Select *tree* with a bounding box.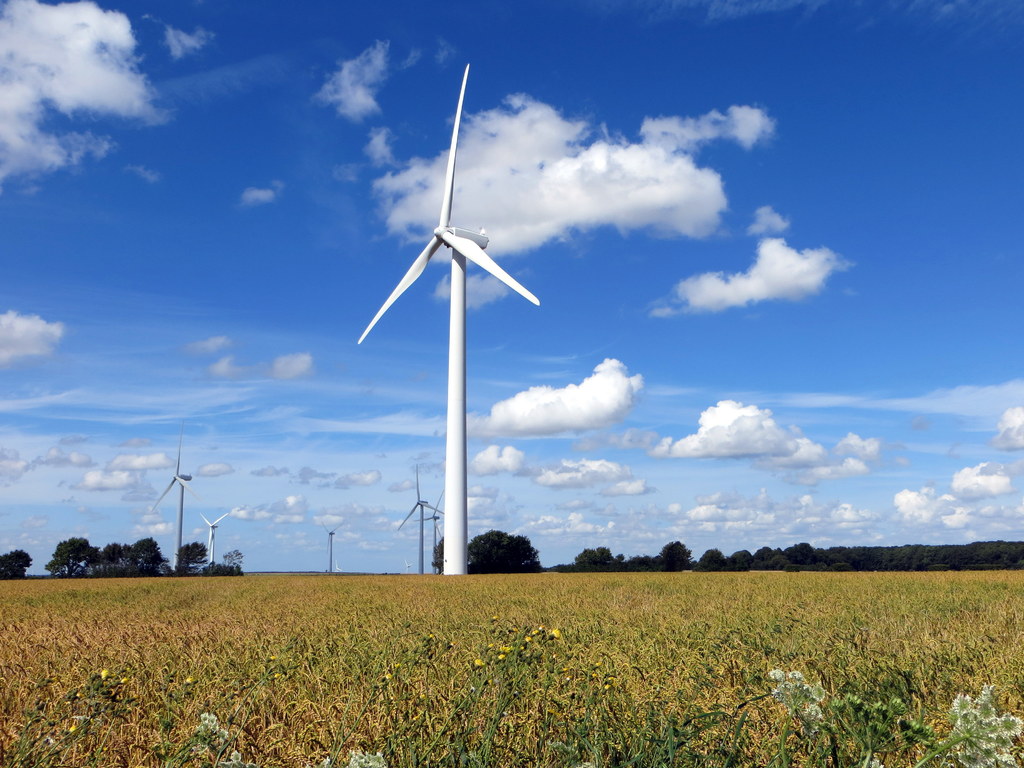
pyautogui.locateOnScreen(690, 545, 727, 572).
